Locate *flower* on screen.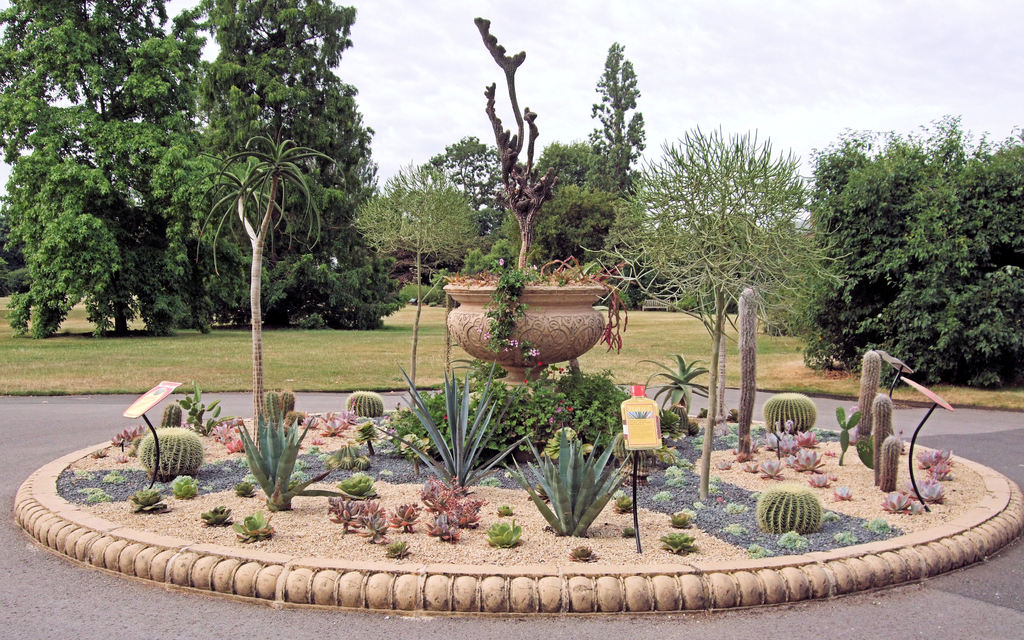
On screen at 567, 407, 571, 409.
